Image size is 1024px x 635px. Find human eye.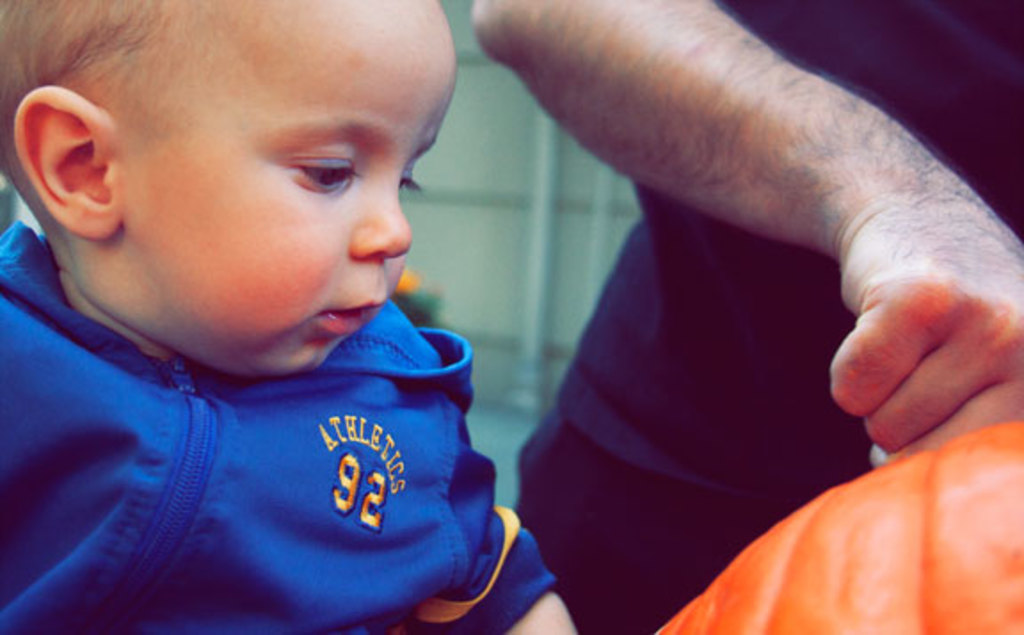
left=288, top=151, right=354, bottom=194.
